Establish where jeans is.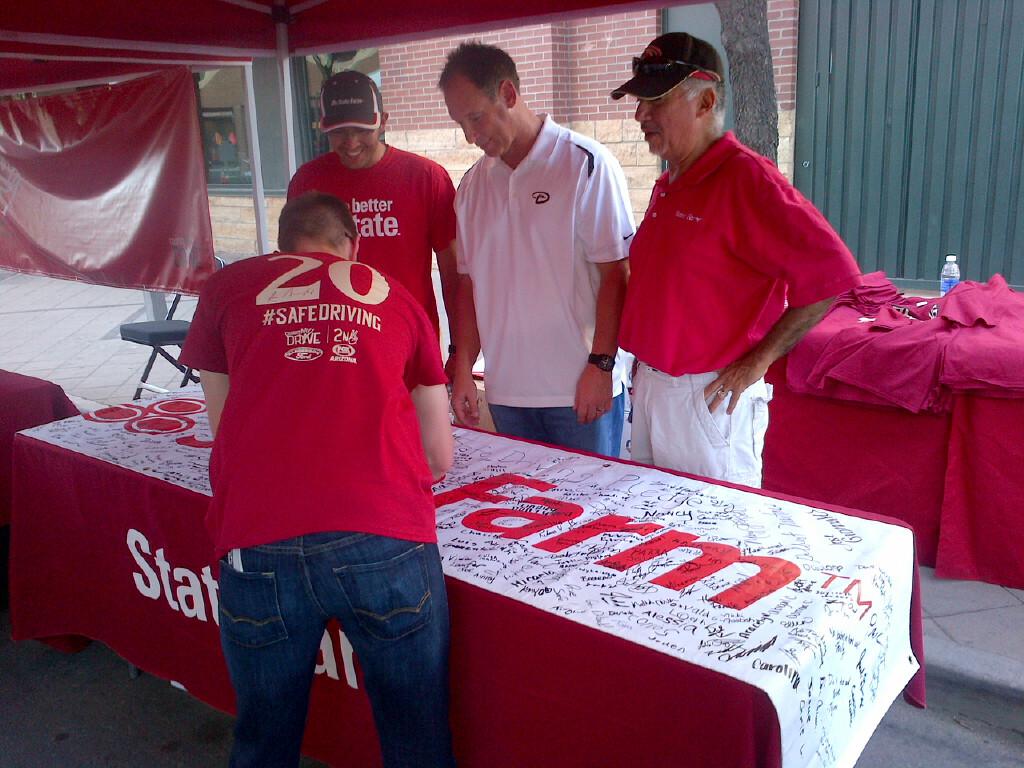
Established at 203, 529, 445, 752.
